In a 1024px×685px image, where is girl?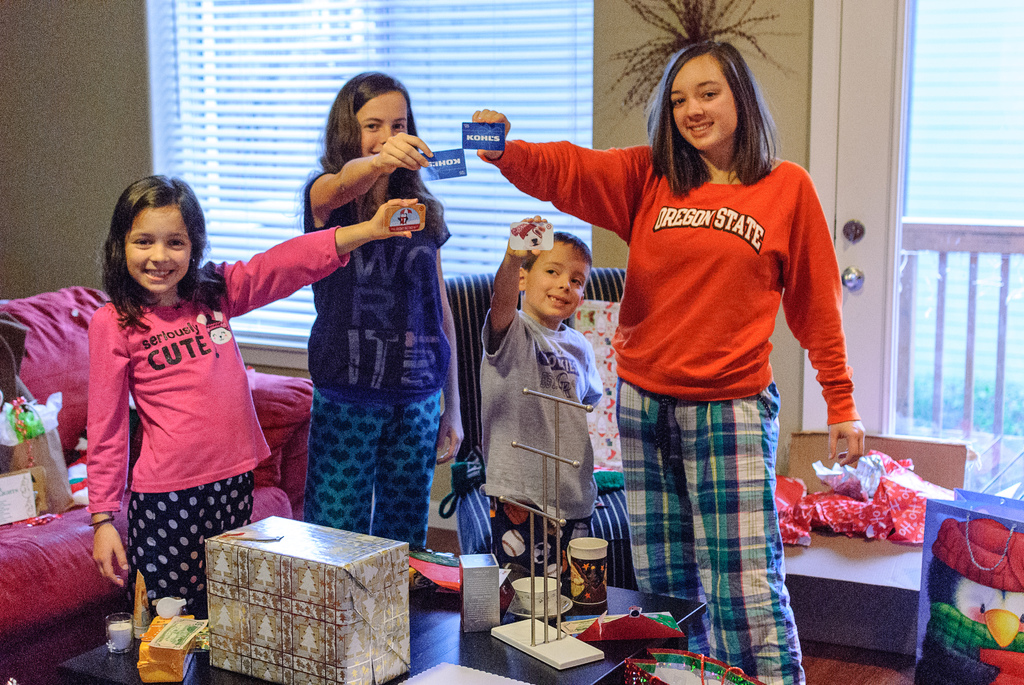
pyautogui.locateOnScreen(81, 168, 429, 629).
